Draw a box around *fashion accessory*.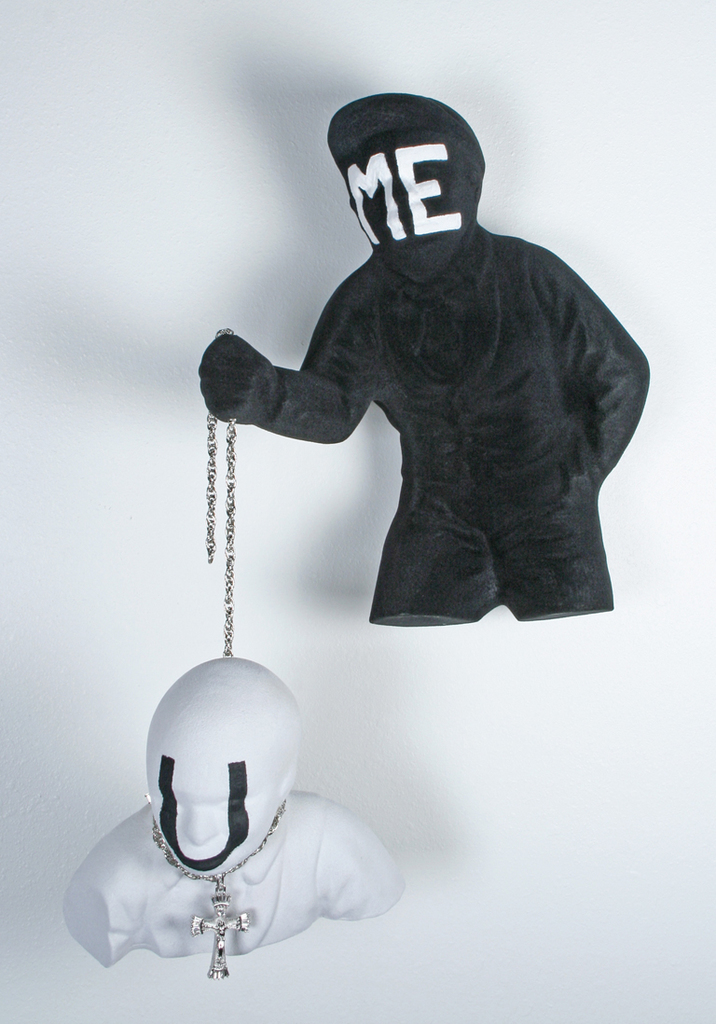
region(152, 802, 293, 993).
